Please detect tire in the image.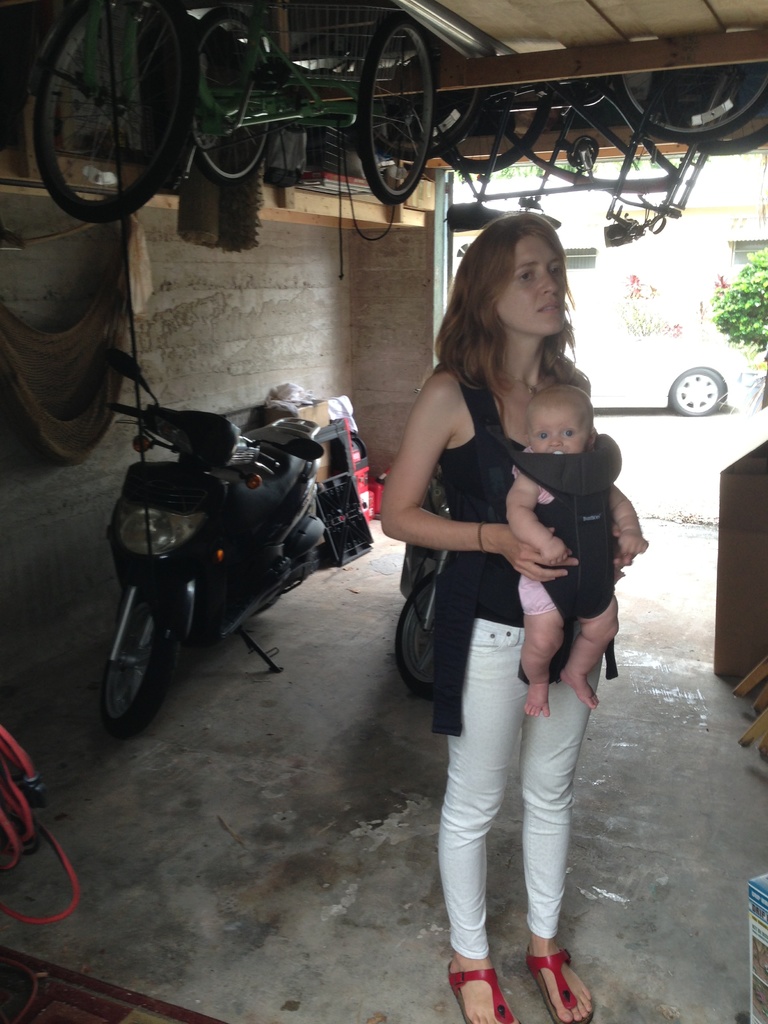
<box>193,10,273,189</box>.
